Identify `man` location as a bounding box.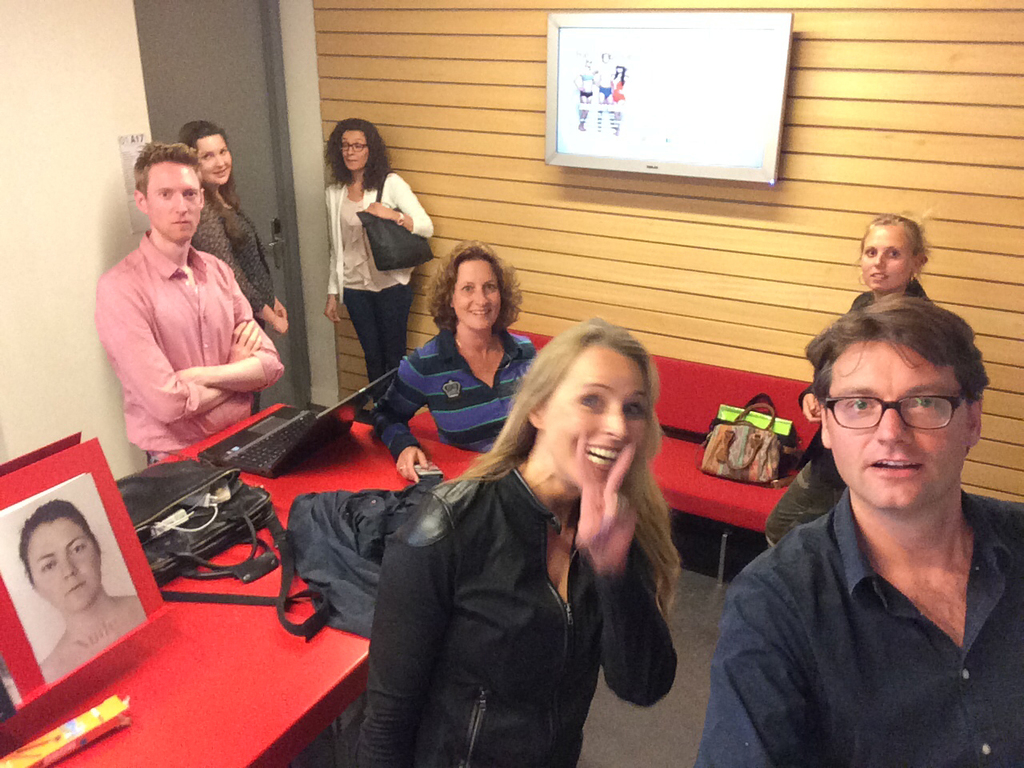
select_region(701, 294, 1023, 767).
